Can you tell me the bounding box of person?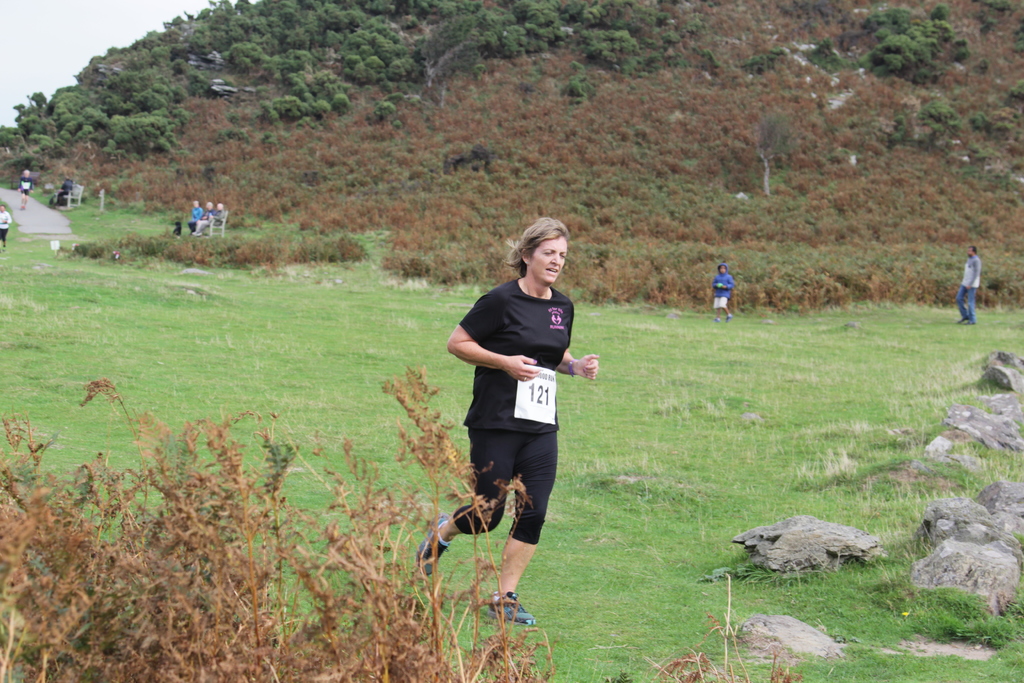
x1=207, y1=201, x2=229, y2=234.
